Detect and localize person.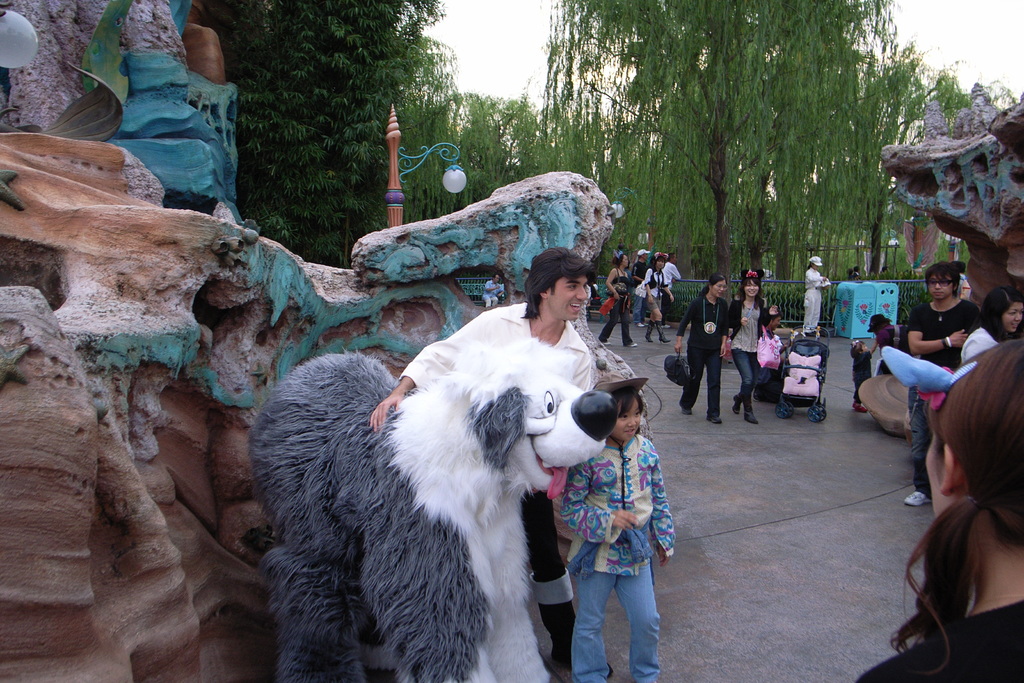
Localized at Rect(626, 248, 650, 327).
